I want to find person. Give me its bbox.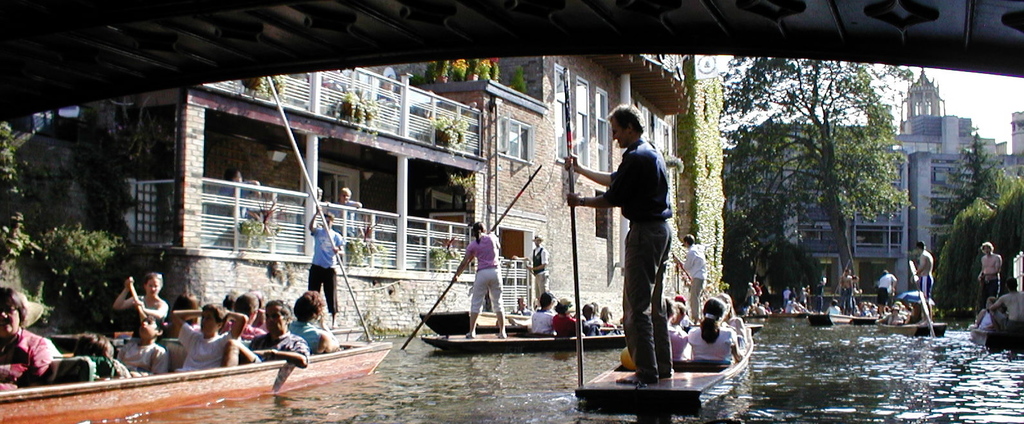
113,310,166,378.
